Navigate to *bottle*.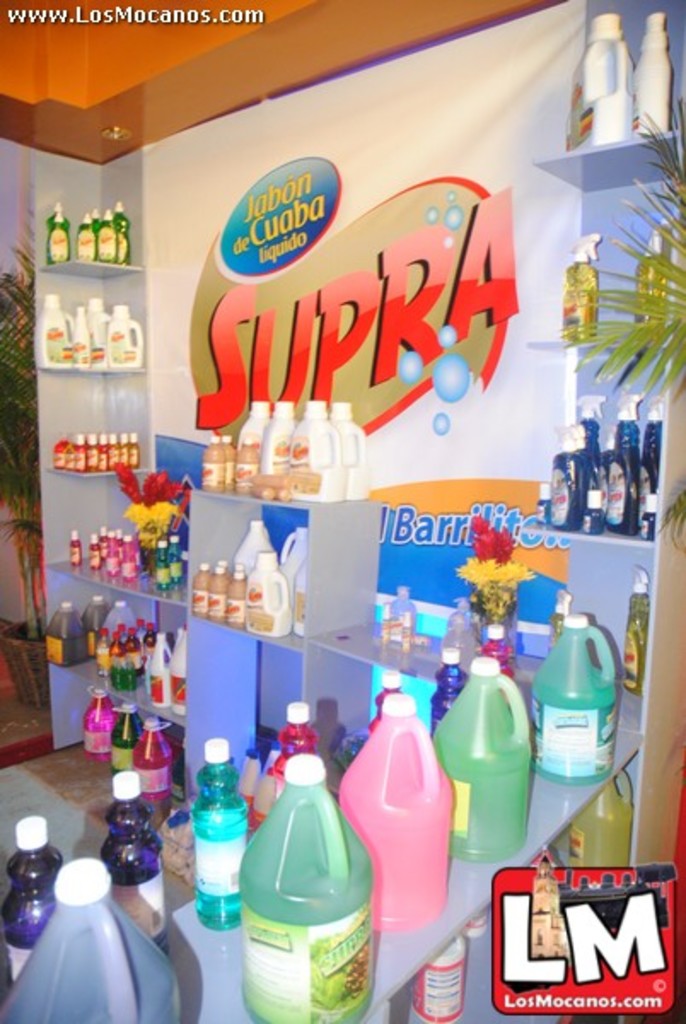
Navigation target: (225, 568, 246, 623).
